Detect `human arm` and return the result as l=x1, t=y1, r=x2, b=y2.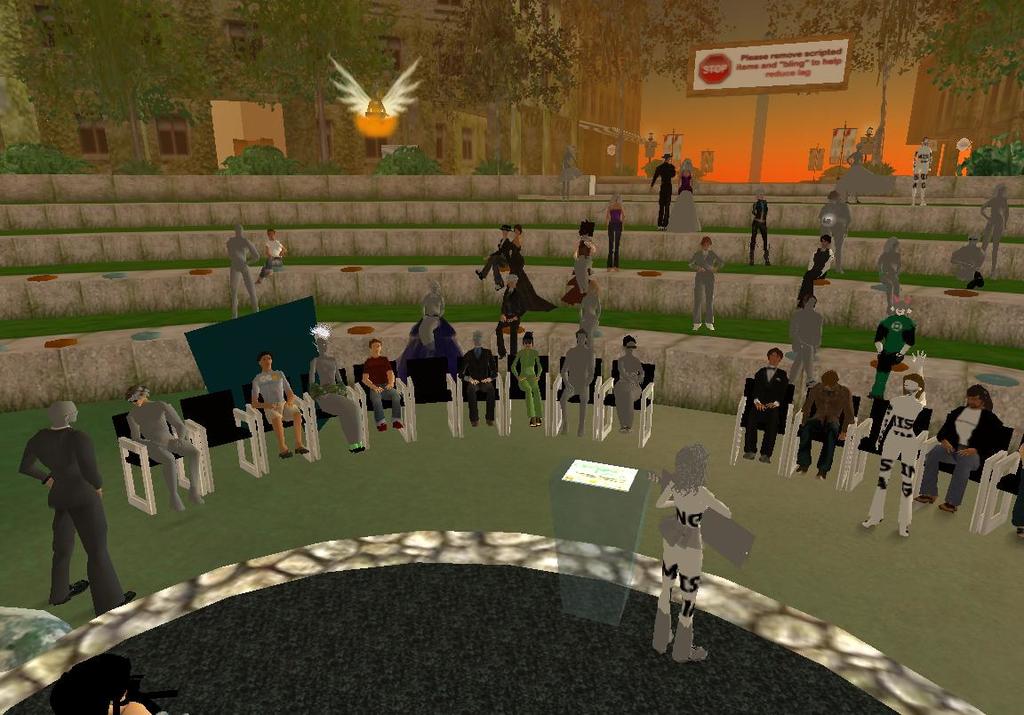
l=899, t=320, r=923, b=363.
